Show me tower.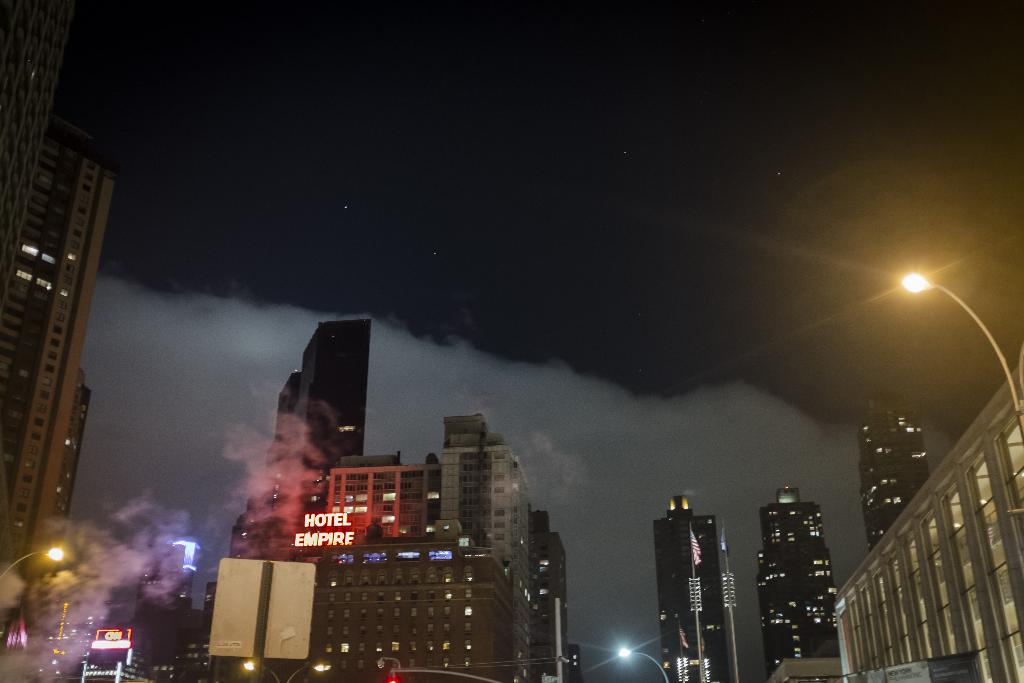
tower is here: bbox(301, 315, 362, 481).
